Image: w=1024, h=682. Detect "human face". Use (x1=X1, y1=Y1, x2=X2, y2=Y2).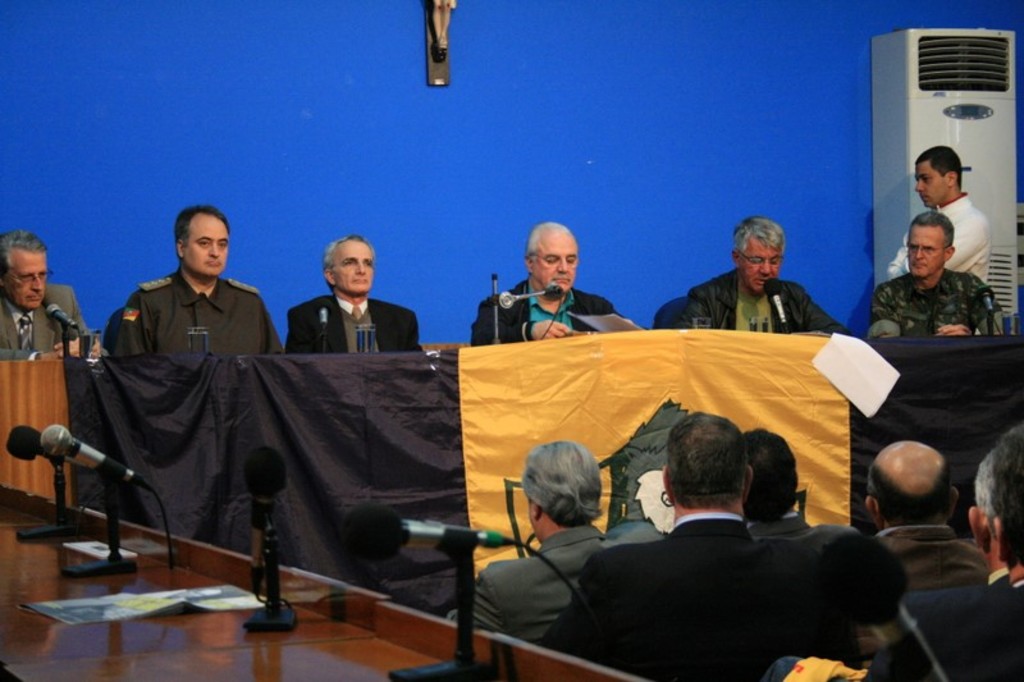
(x1=731, y1=239, x2=774, y2=289).
